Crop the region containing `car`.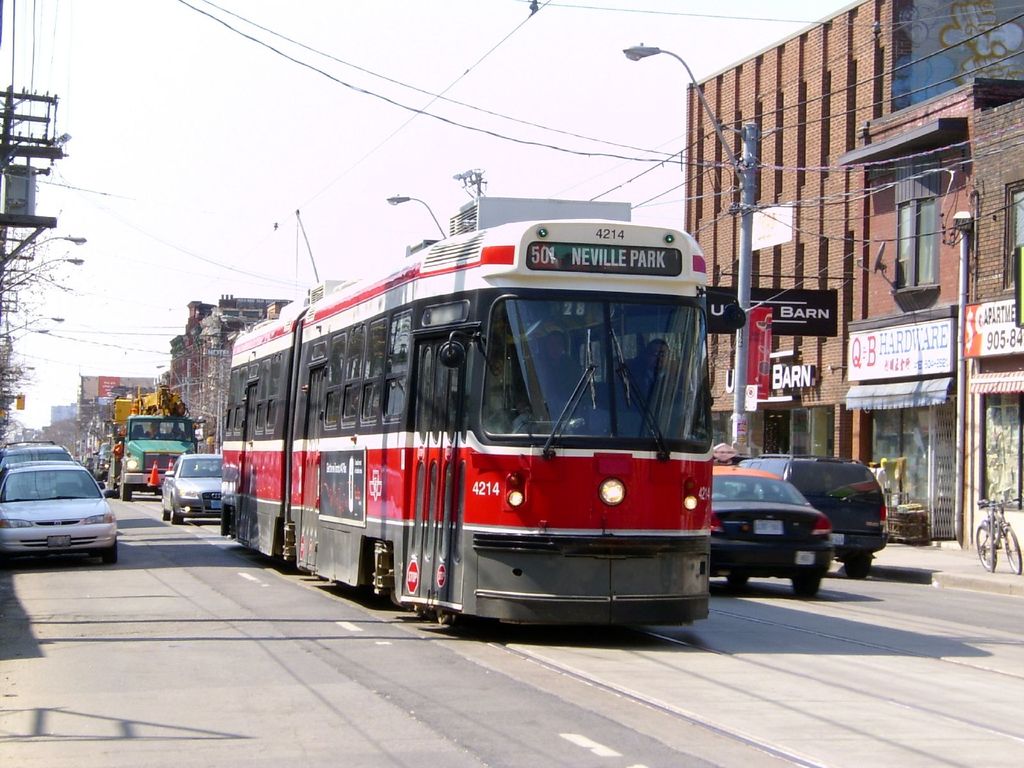
Crop region: region(713, 465, 837, 597).
